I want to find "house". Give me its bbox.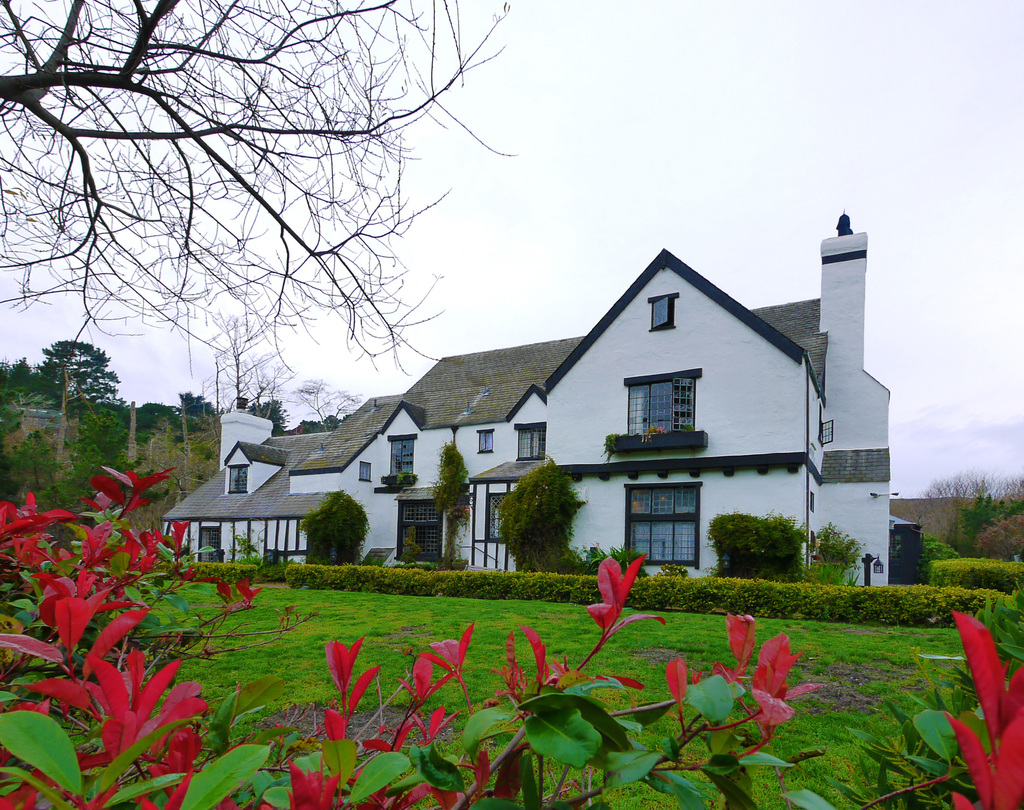
box=[364, 314, 549, 606].
